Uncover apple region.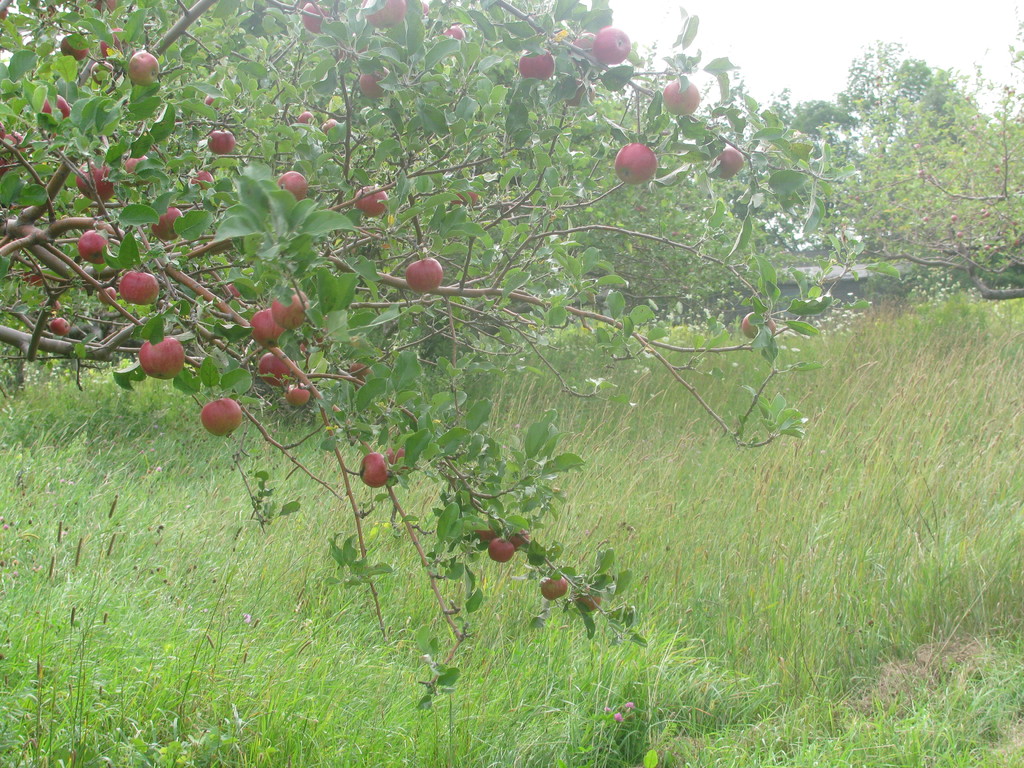
Uncovered: l=278, t=172, r=308, b=200.
